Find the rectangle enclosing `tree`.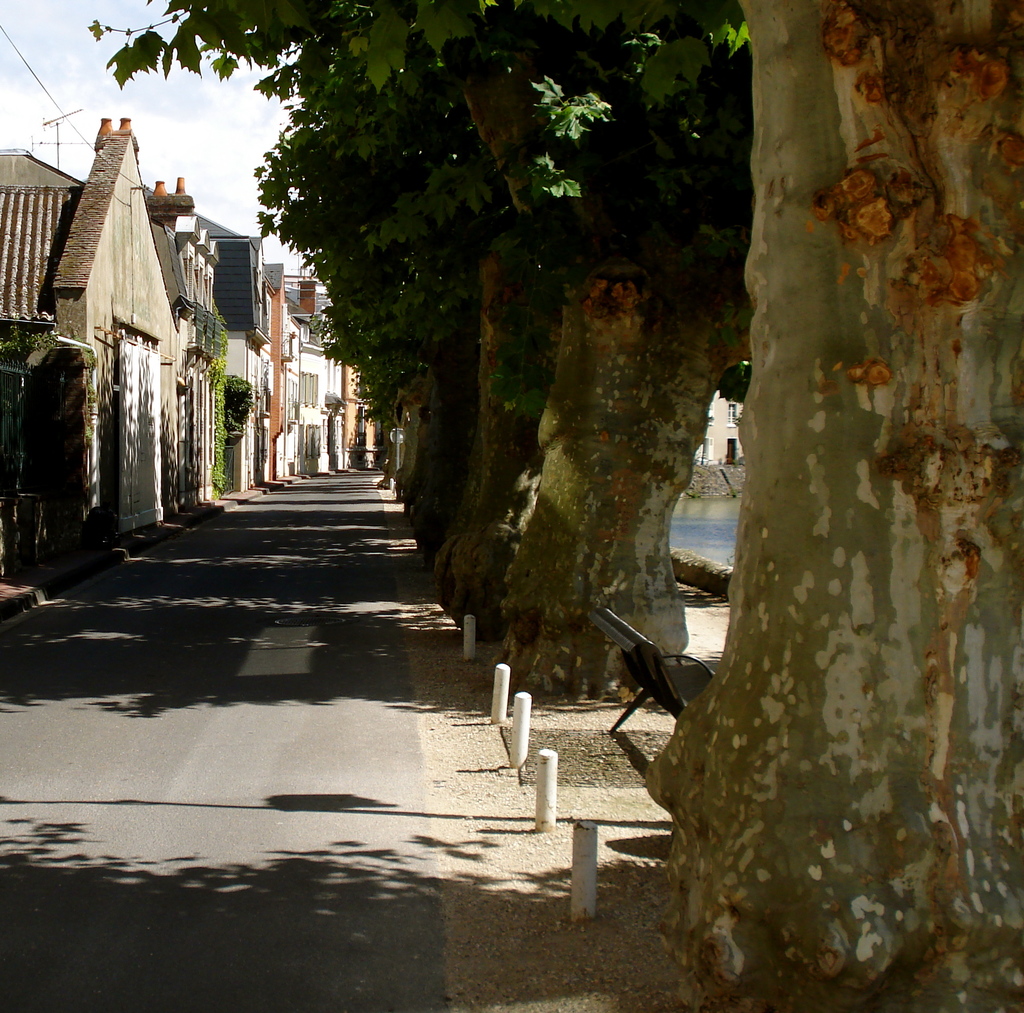
bbox=(91, 0, 754, 717).
